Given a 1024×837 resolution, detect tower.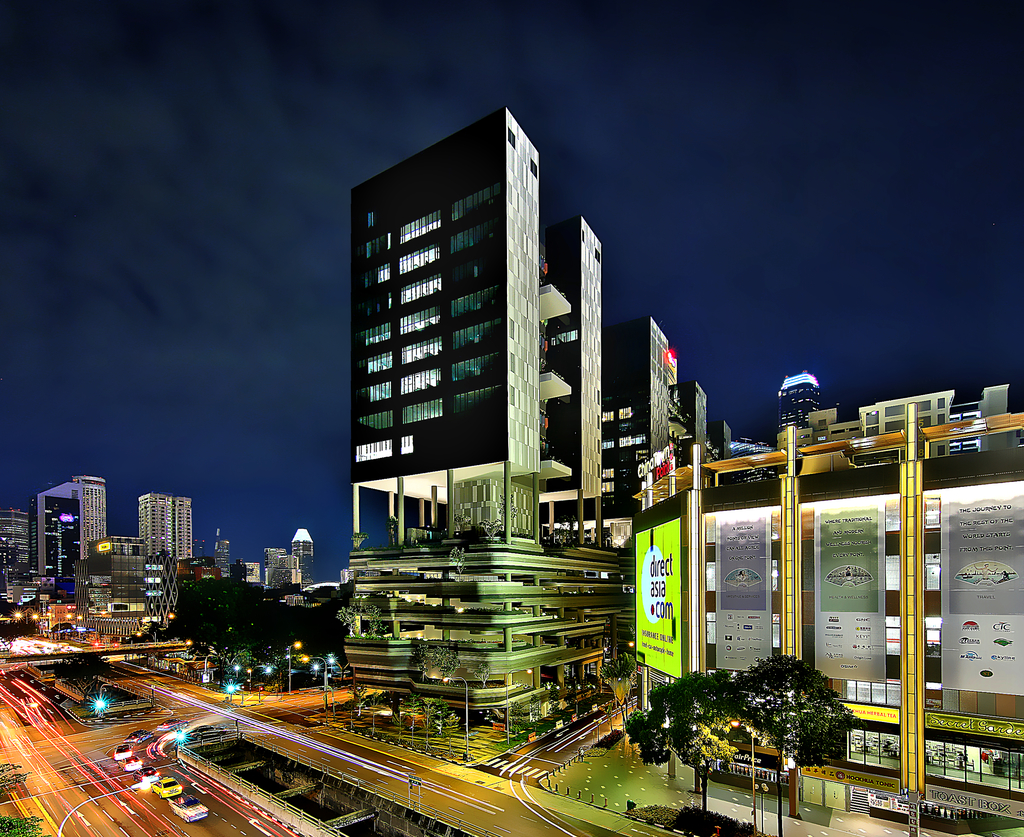
(left=284, top=530, right=313, bottom=595).
